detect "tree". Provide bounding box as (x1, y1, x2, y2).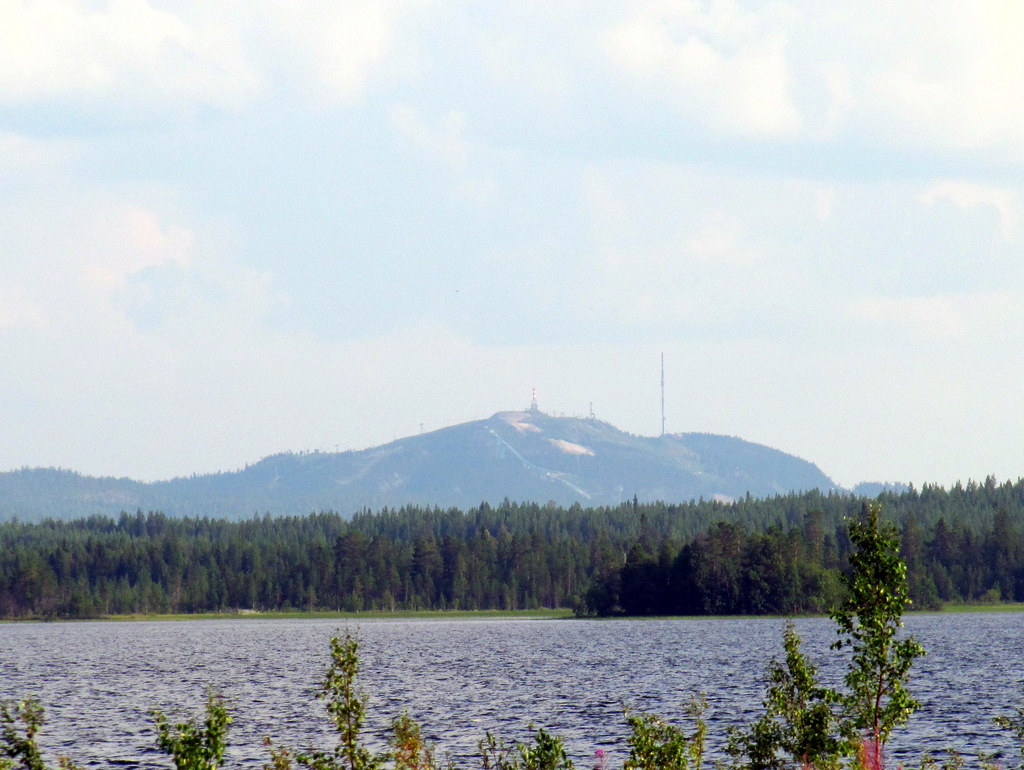
(451, 522, 476, 618).
